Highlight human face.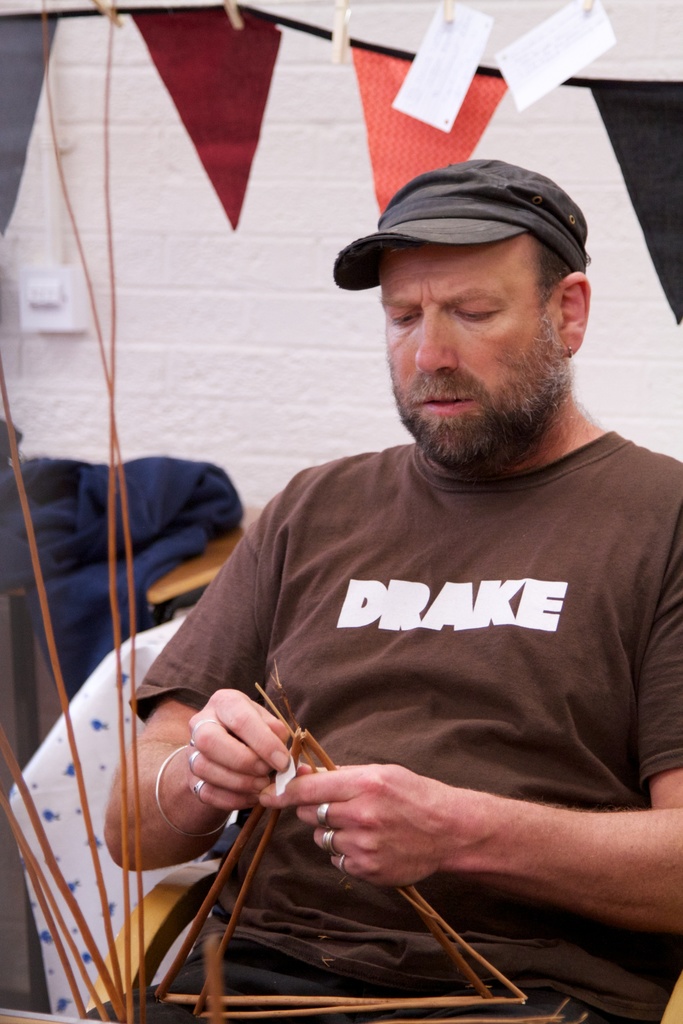
Highlighted region: [377,225,565,476].
